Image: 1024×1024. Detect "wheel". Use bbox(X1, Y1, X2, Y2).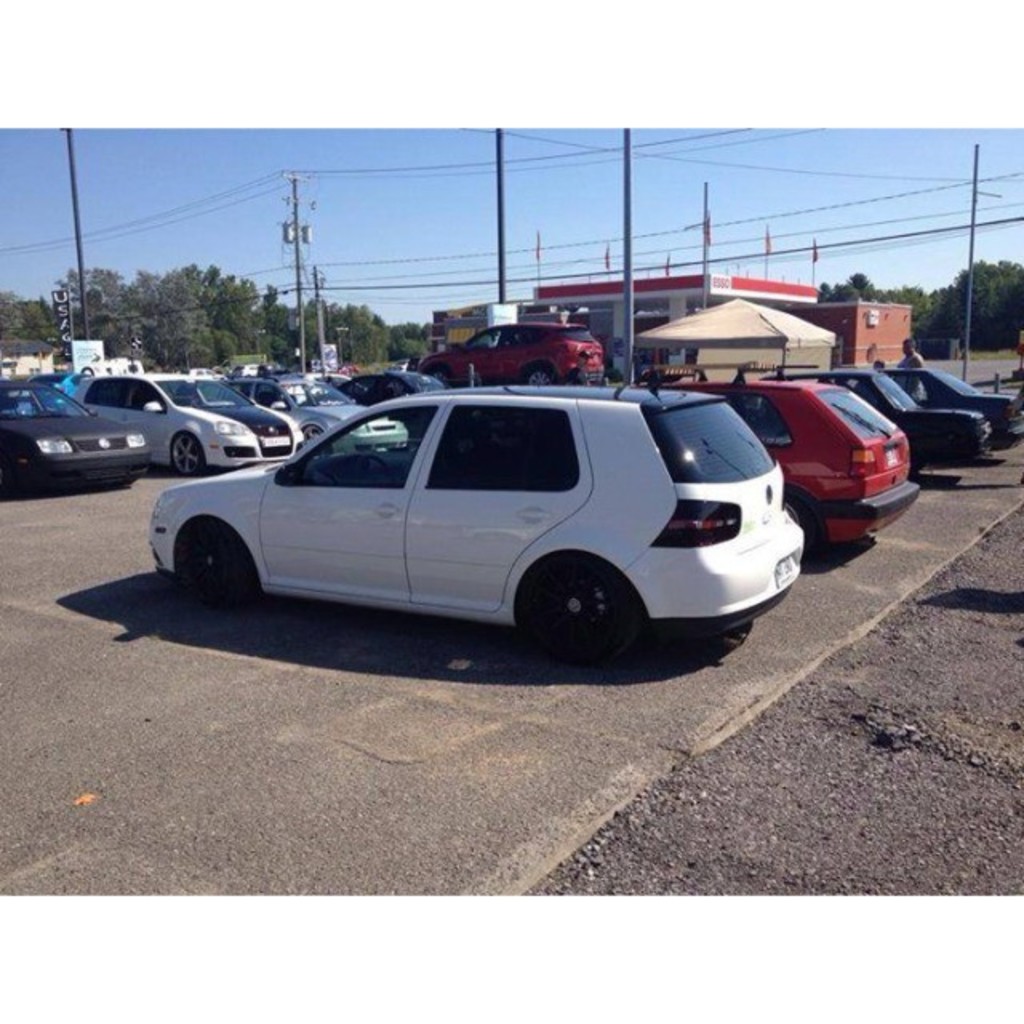
bbox(520, 362, 557, 390).
